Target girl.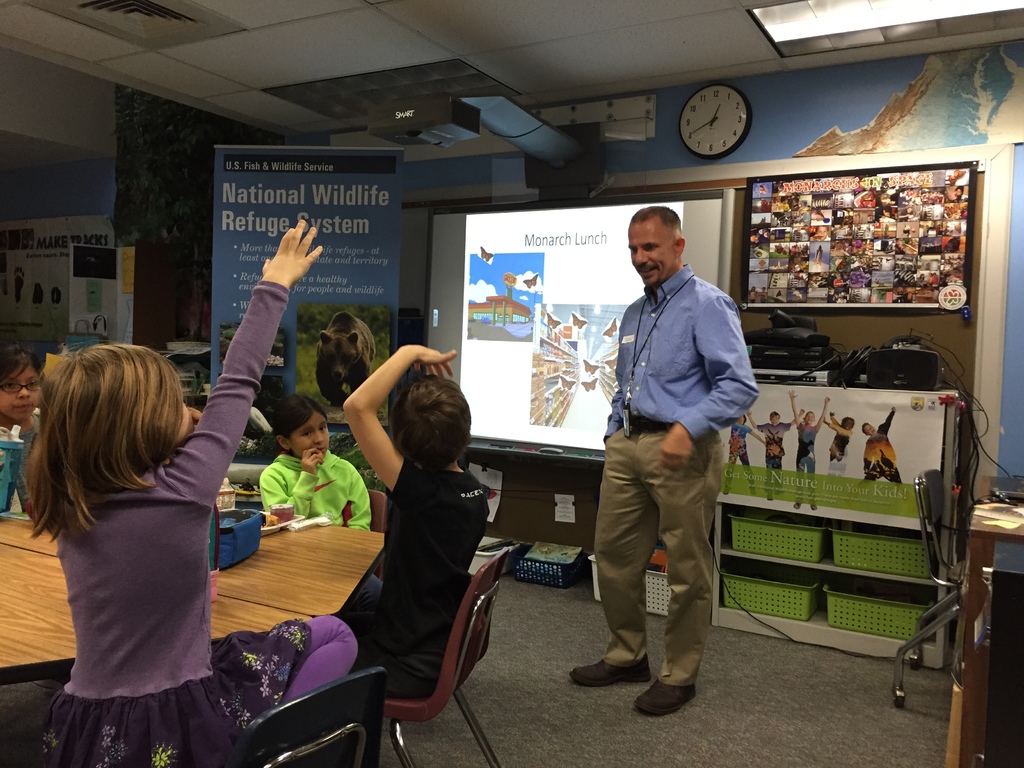
Target region: box=[337, 335, 490, 701].
